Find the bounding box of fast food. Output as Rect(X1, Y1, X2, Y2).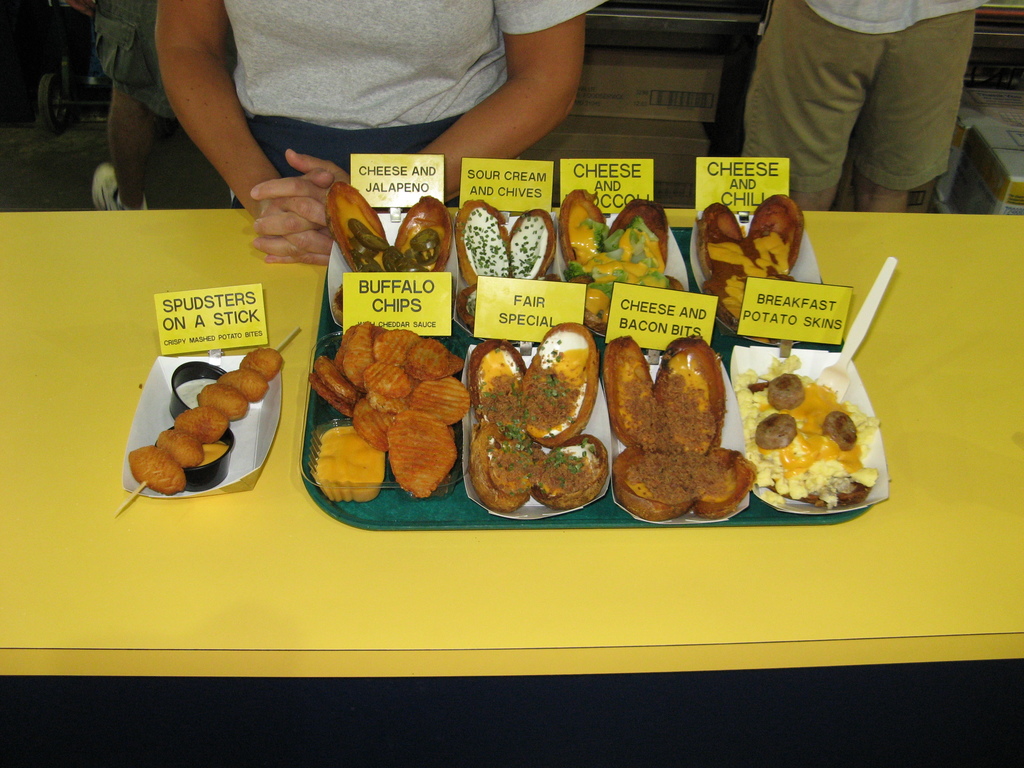
Rect(222, 363, 269, 401).
